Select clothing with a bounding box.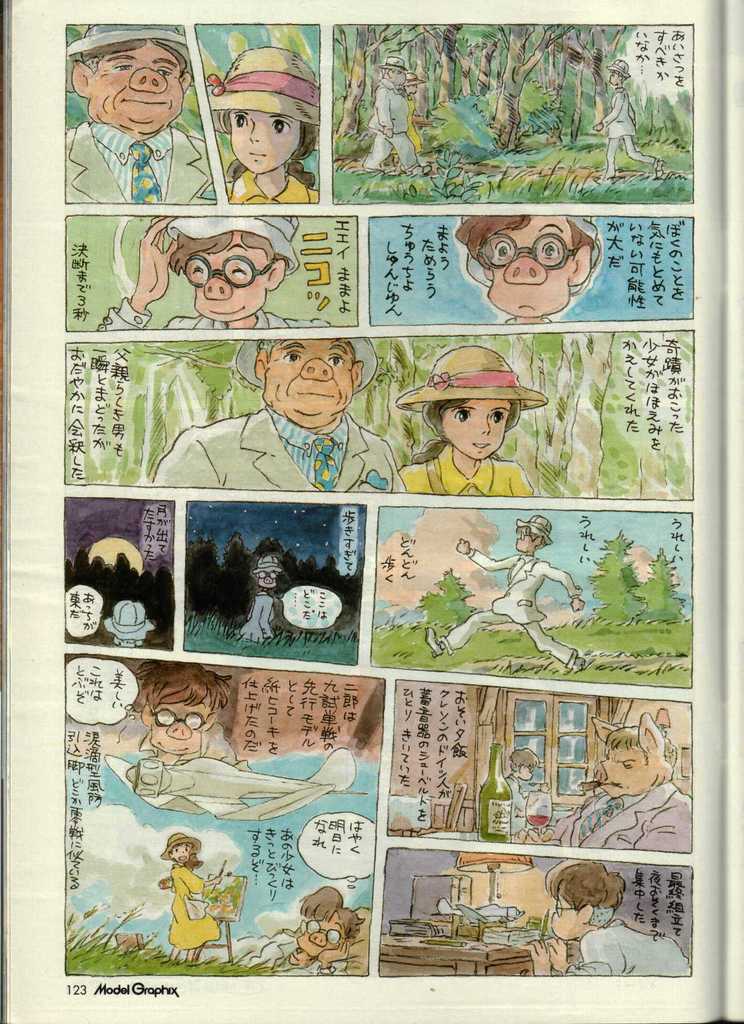
bbox=[61, 114, 214, 198].
